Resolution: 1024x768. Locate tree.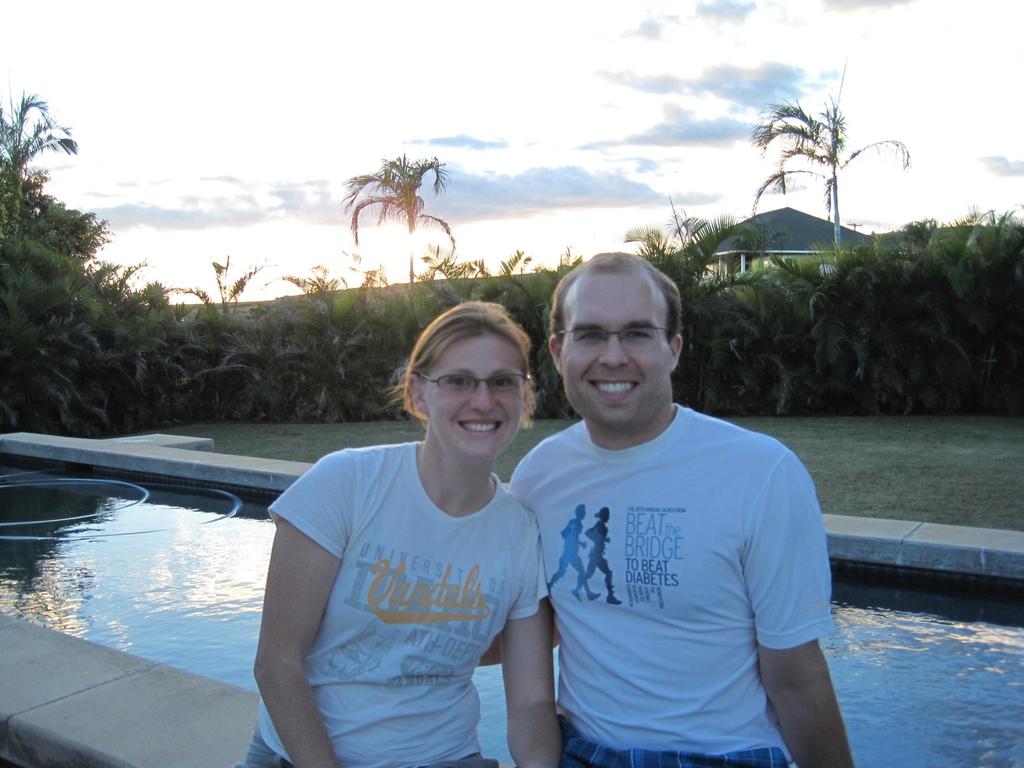
(940,205,1022,424).
